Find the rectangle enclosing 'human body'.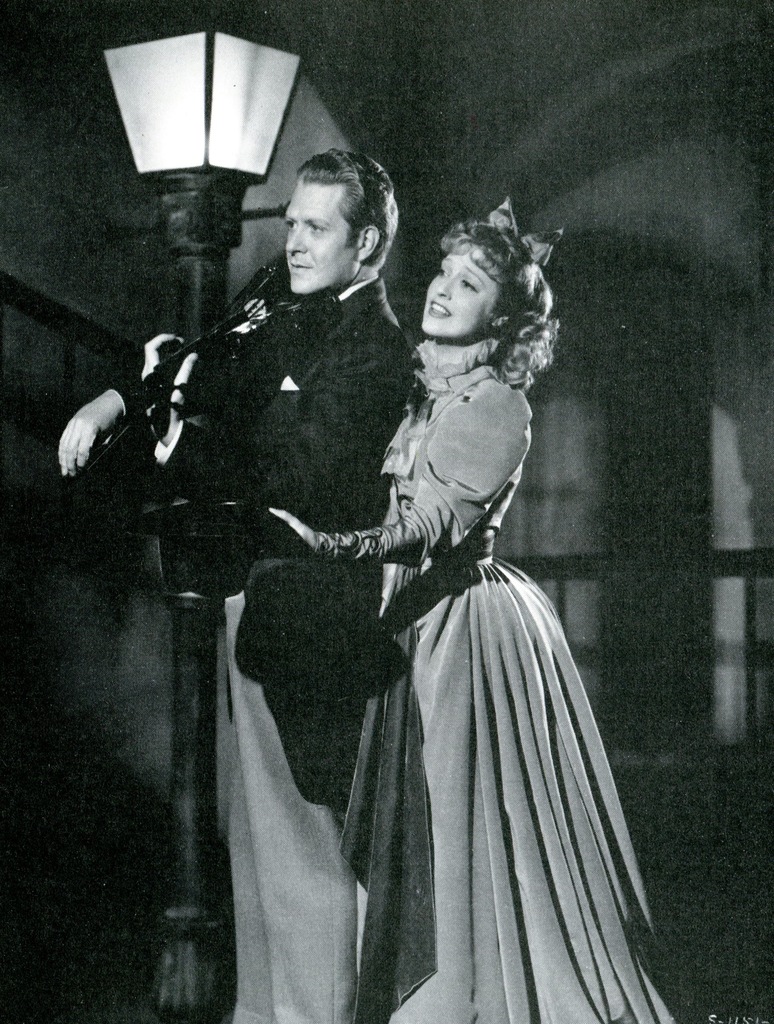
(239,199,642,1023).
